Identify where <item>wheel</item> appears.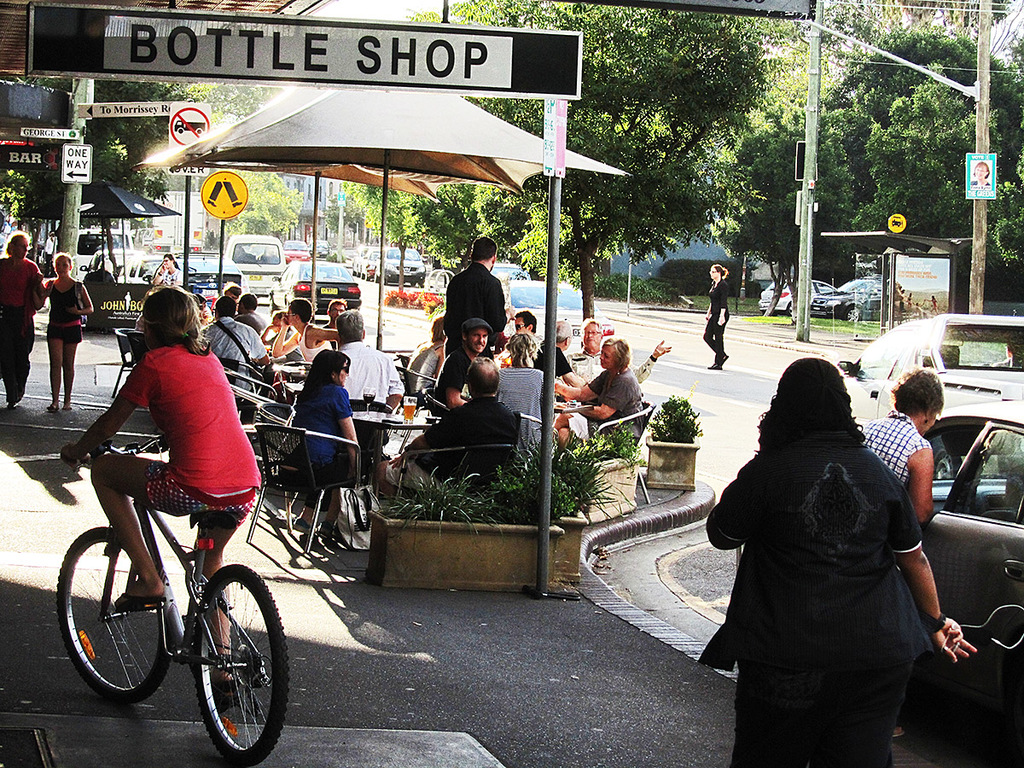
Appears at <bbox>59, 526, 184, 703</bbox>.
